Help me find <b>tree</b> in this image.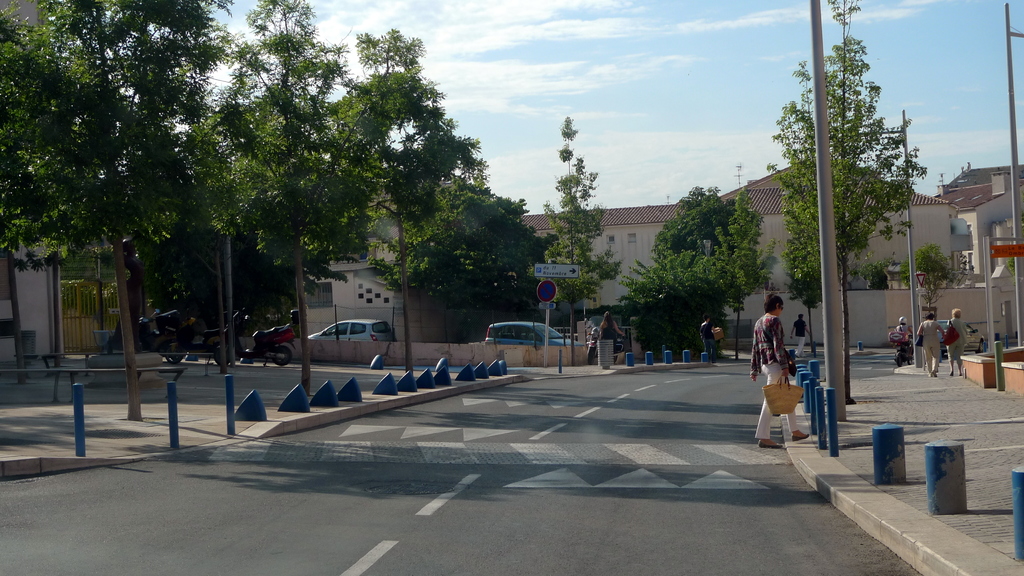
Found it: detection(0, 11, 97, 278).
